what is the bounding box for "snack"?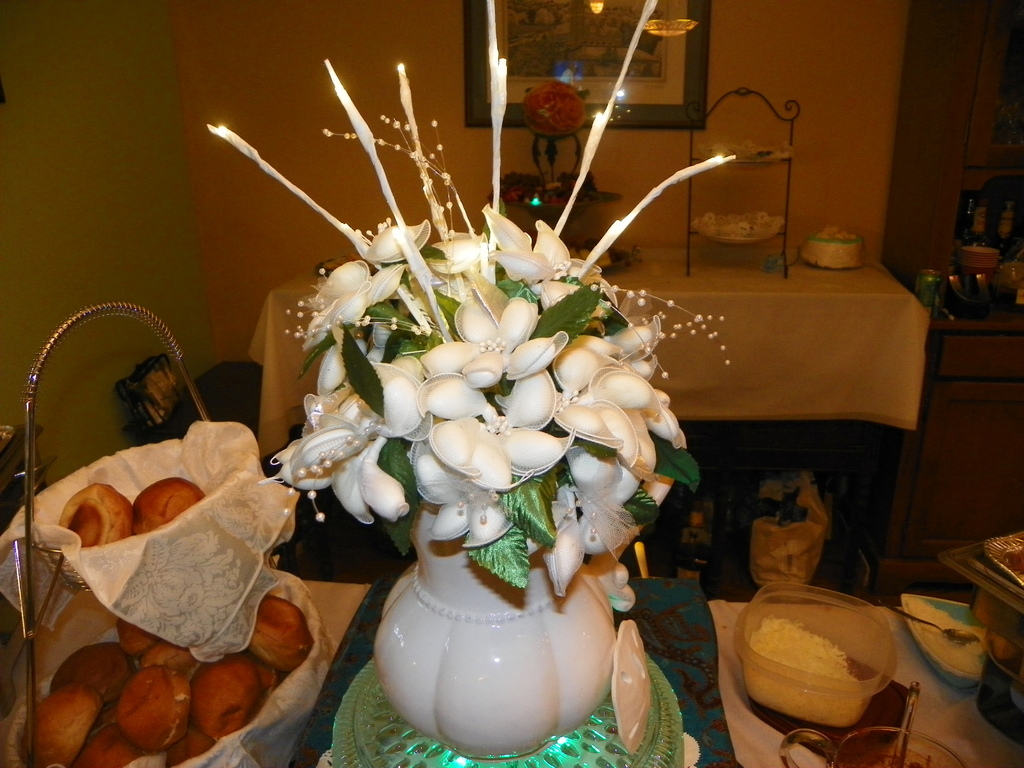
bbox(26, 692, 102, 767).
